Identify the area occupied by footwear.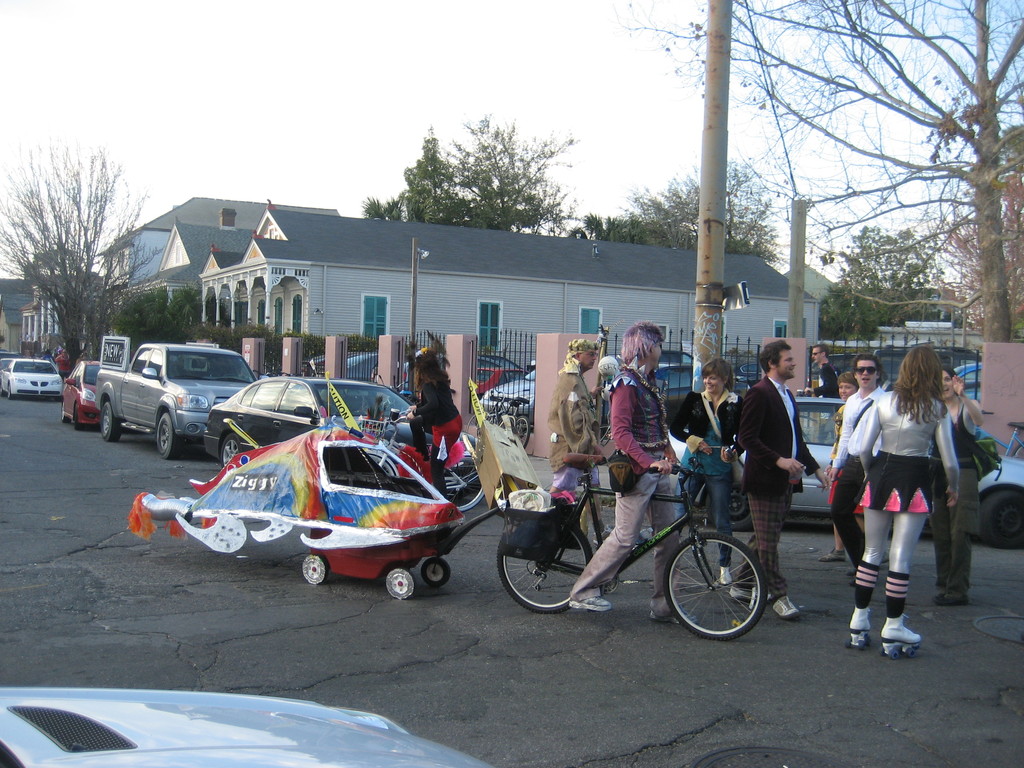
Area: <box>592,523,616,547</box>.
